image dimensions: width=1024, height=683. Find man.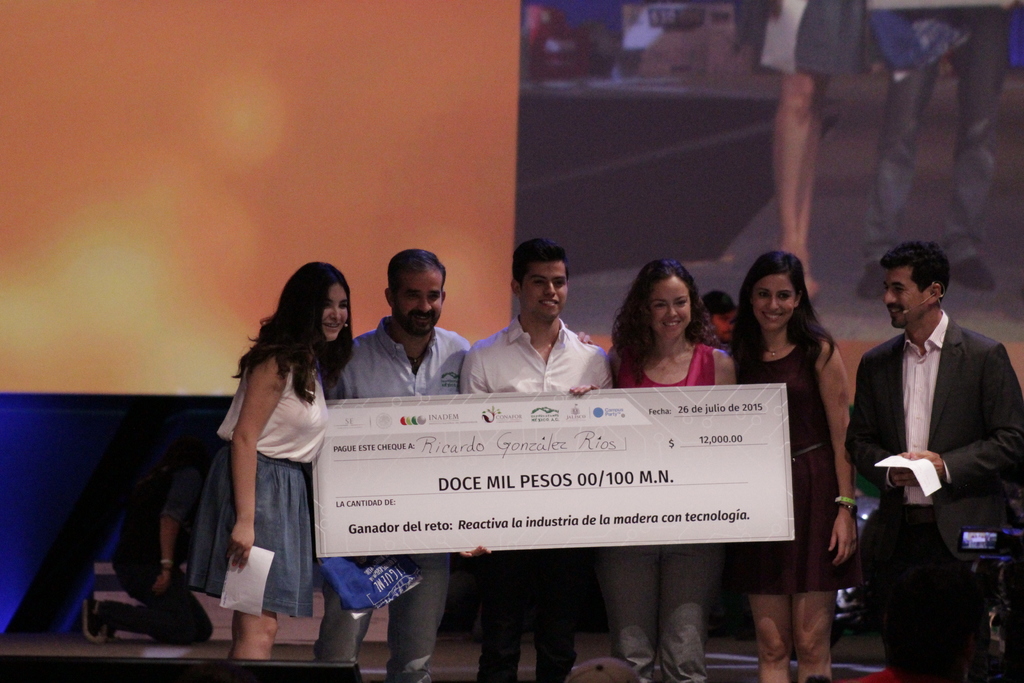
461 241 614 682.
